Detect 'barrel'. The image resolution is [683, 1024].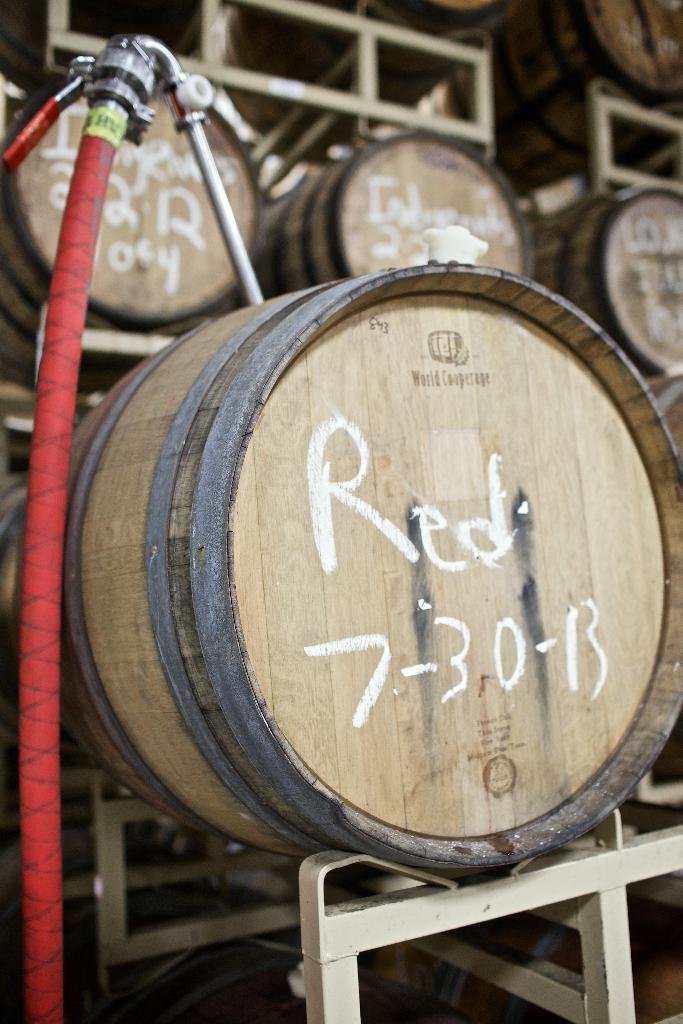
l=542, t=196, r=682, b=376.
